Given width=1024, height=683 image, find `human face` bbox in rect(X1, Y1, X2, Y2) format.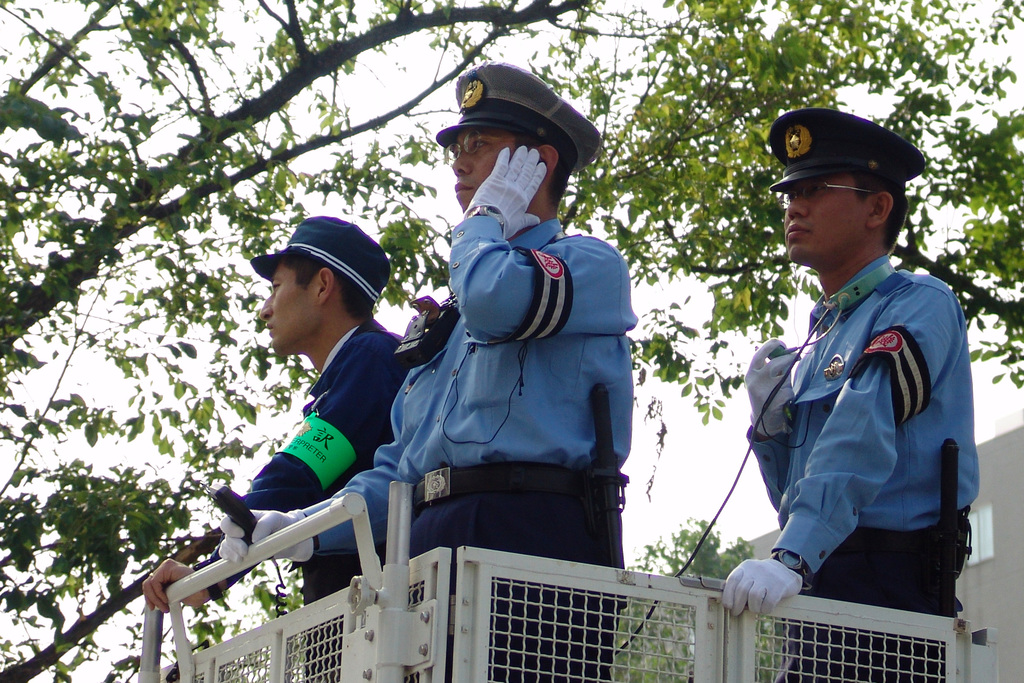
rect(782, 173, 867, 262).
